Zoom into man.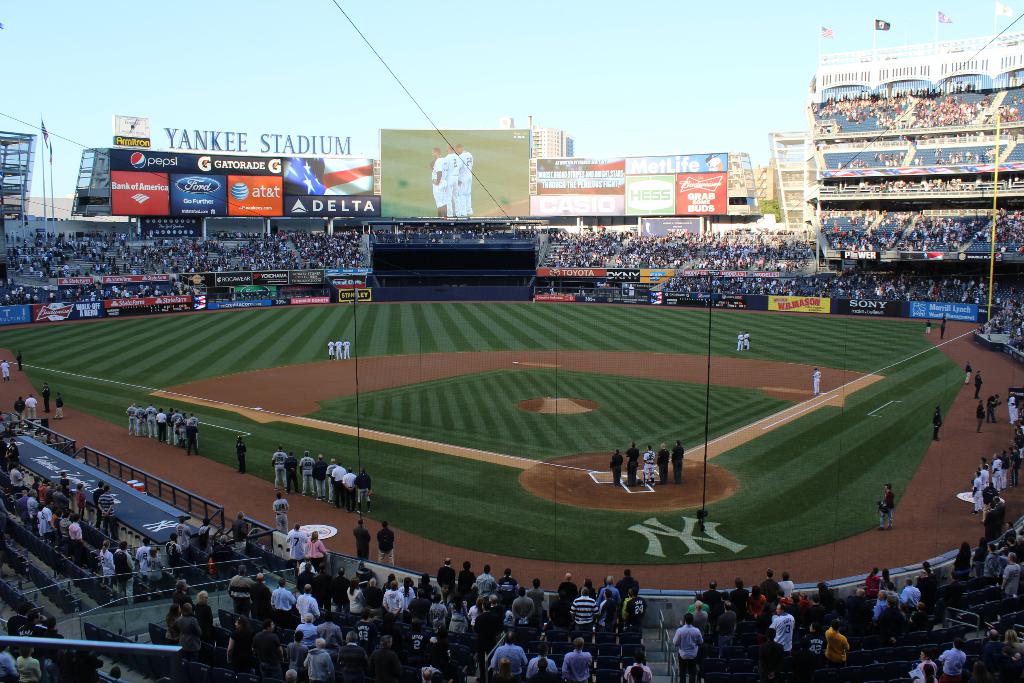
Zoom target: rect(395, 618, 429, 661).
